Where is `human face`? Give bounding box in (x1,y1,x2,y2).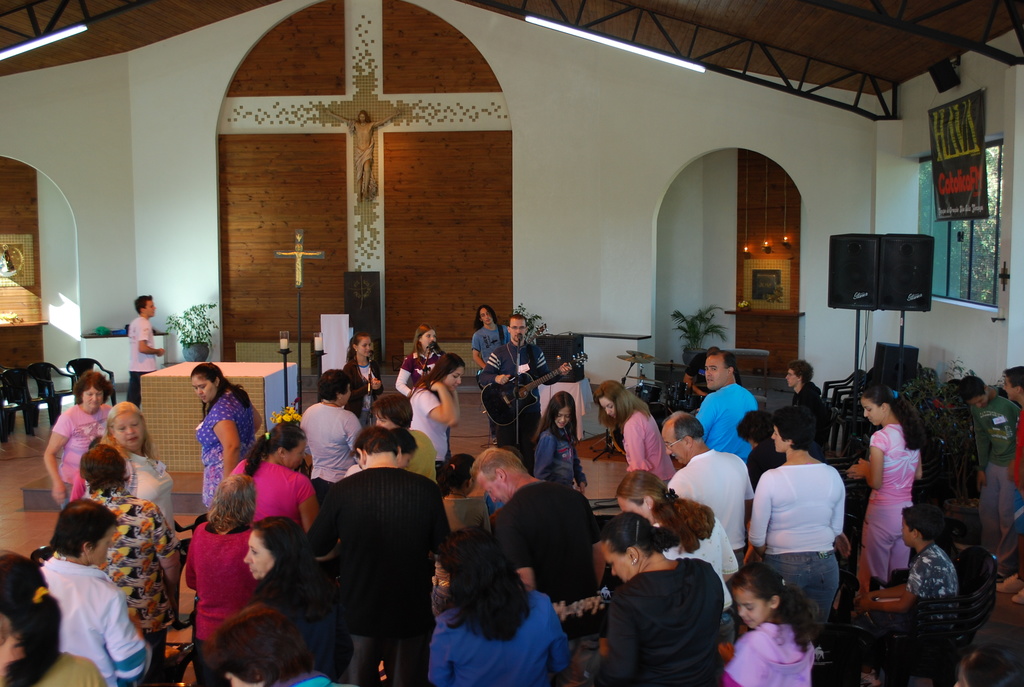
(191,374,220,400).
